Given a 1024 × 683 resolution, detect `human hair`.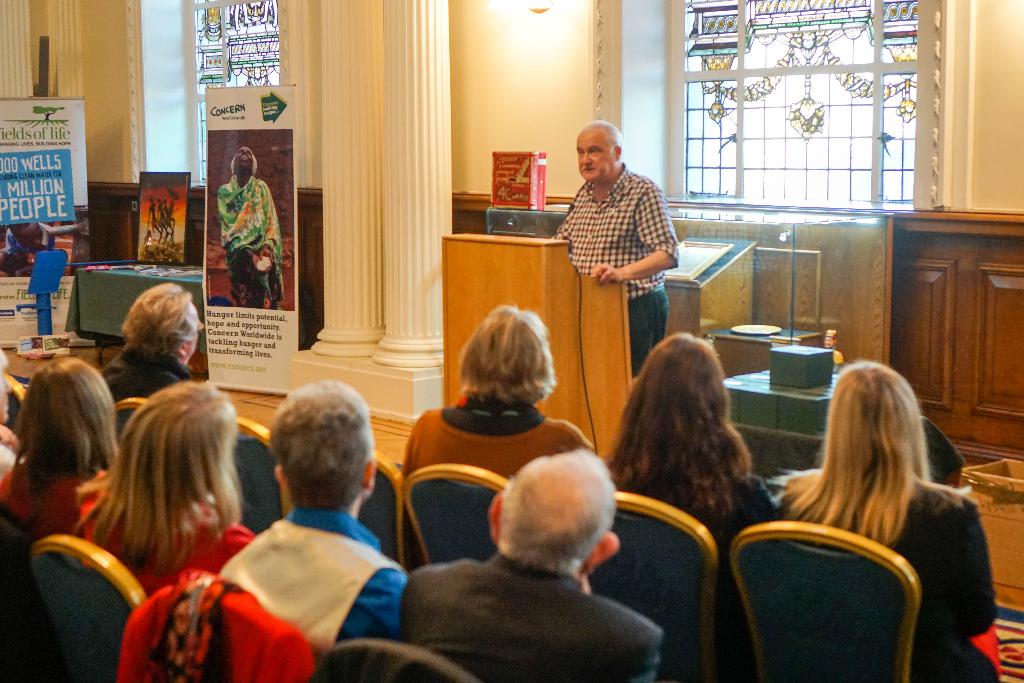
select_region(776, 357, 973, 546).
